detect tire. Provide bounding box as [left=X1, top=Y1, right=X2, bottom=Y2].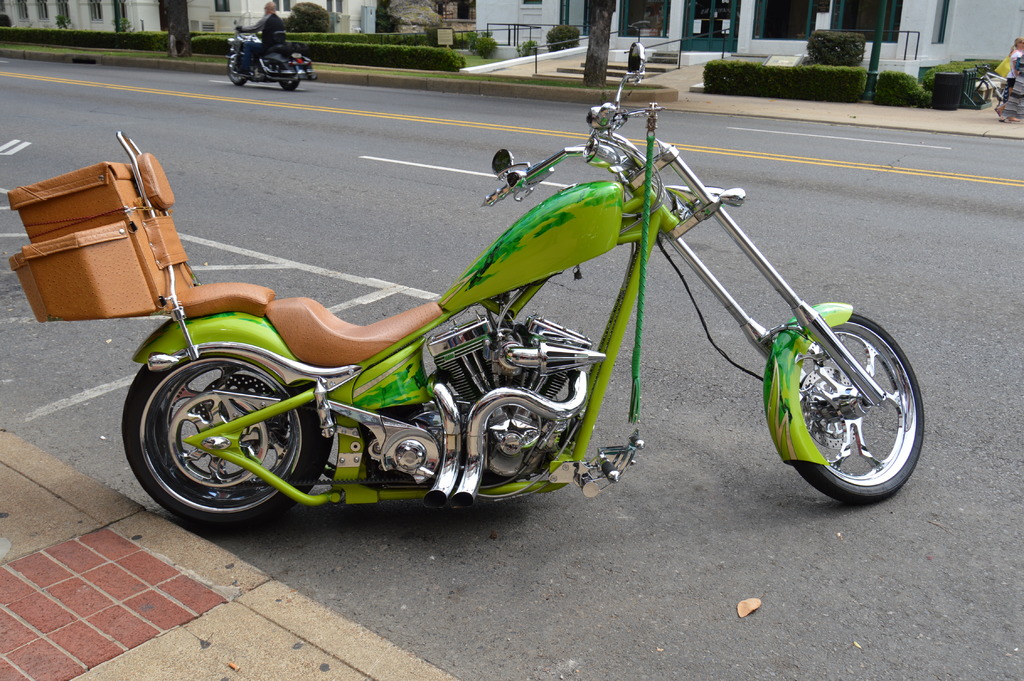
[left=754, top=293, right=926, bottom=497].
